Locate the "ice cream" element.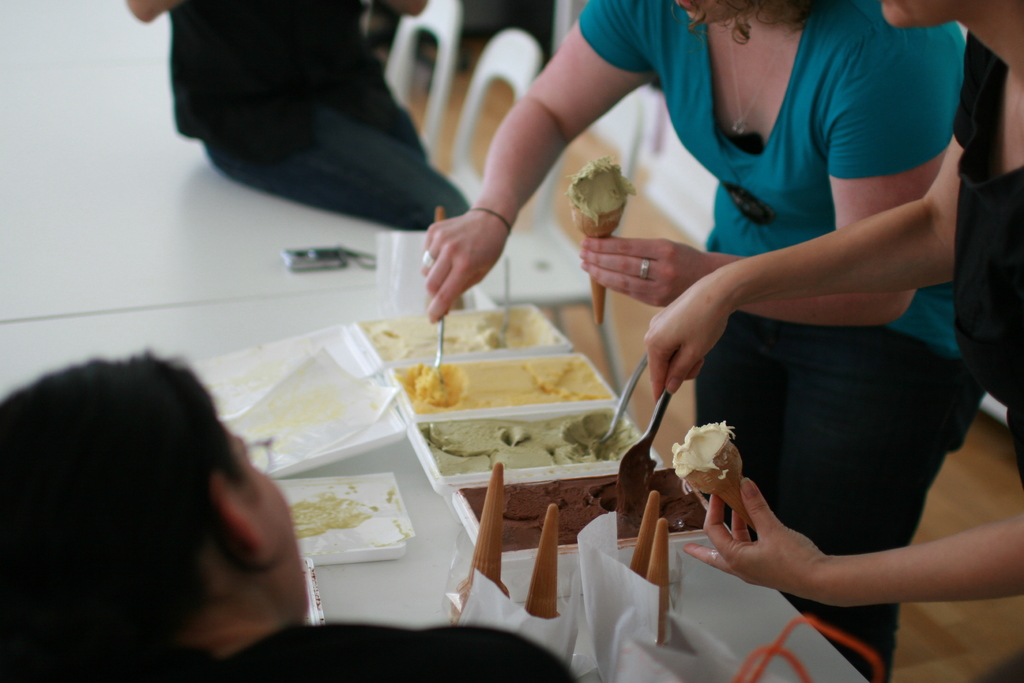
Element bbox: (680, 431, 755, 518).
